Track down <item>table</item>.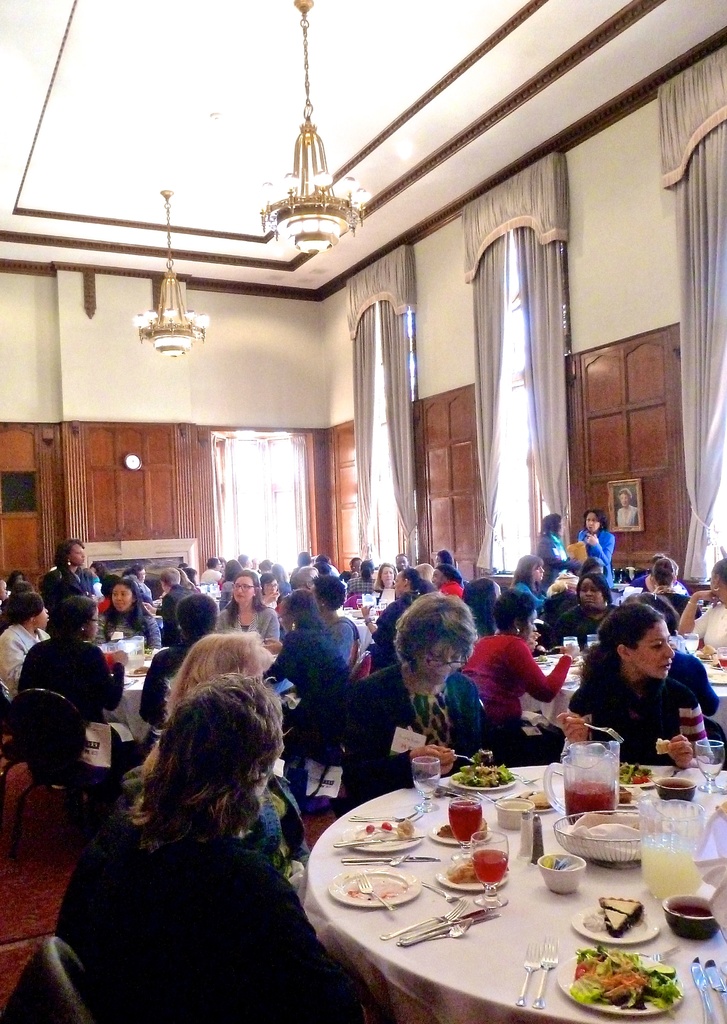
Tracked to crop(98, 643, 170, 745).
